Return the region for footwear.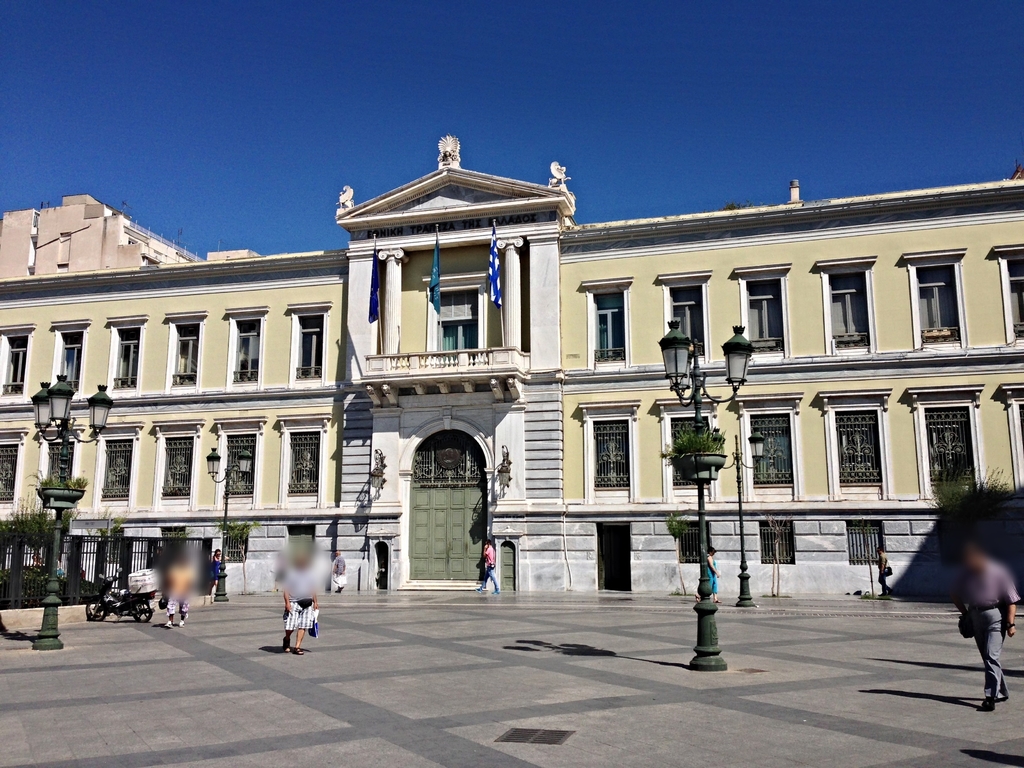
box(981, 691, 993, 705).
